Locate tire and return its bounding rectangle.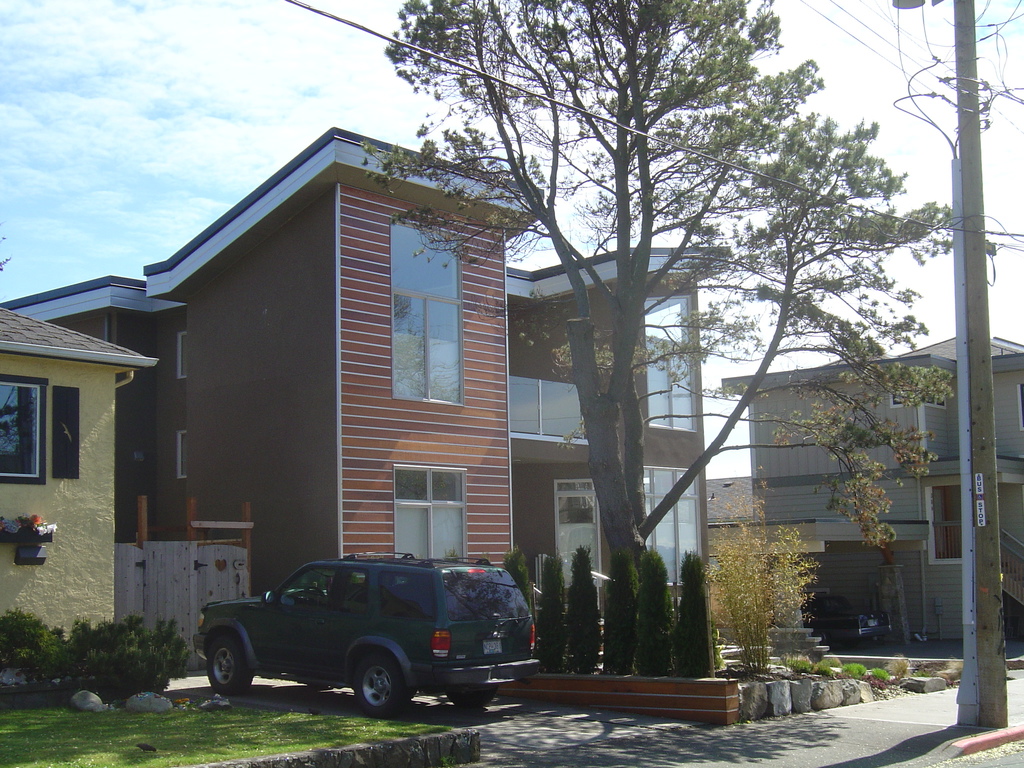
207 636 253 695.
